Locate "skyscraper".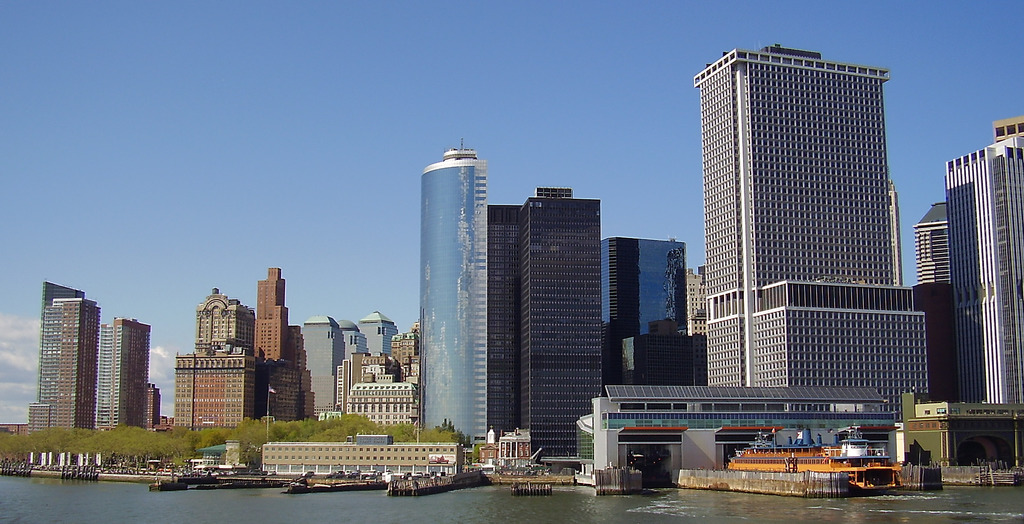
Bounding box: left=32, top=277, right=104, bottom=442.
